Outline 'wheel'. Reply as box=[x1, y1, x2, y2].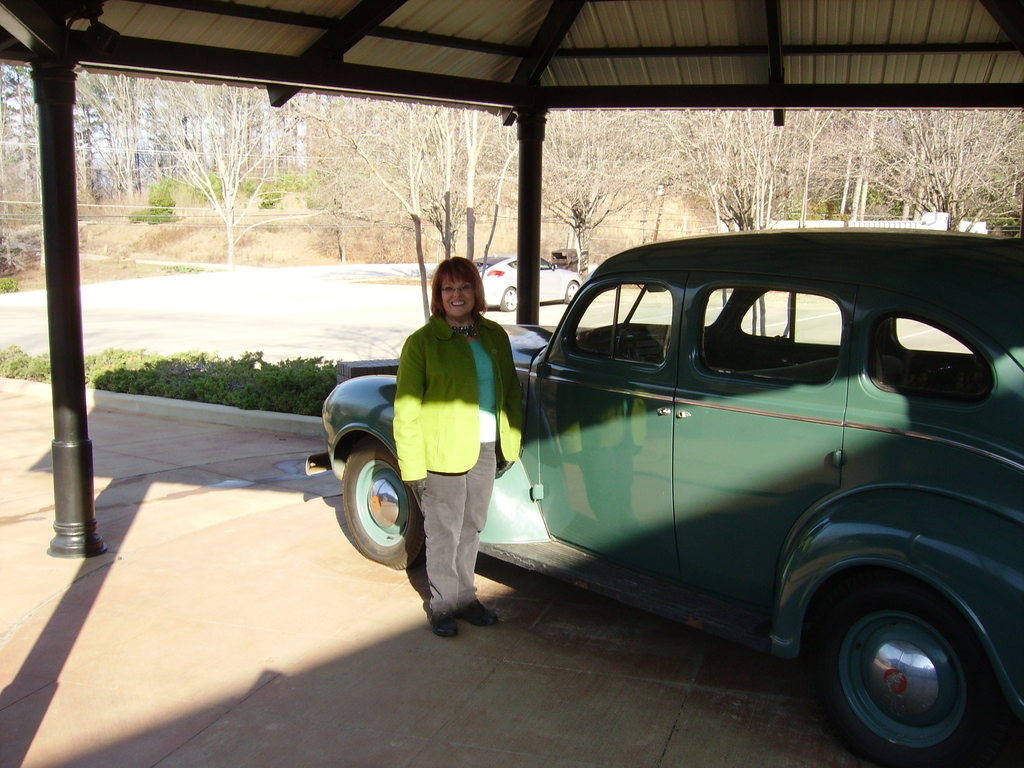
box=[564, 280, 579, 304].
